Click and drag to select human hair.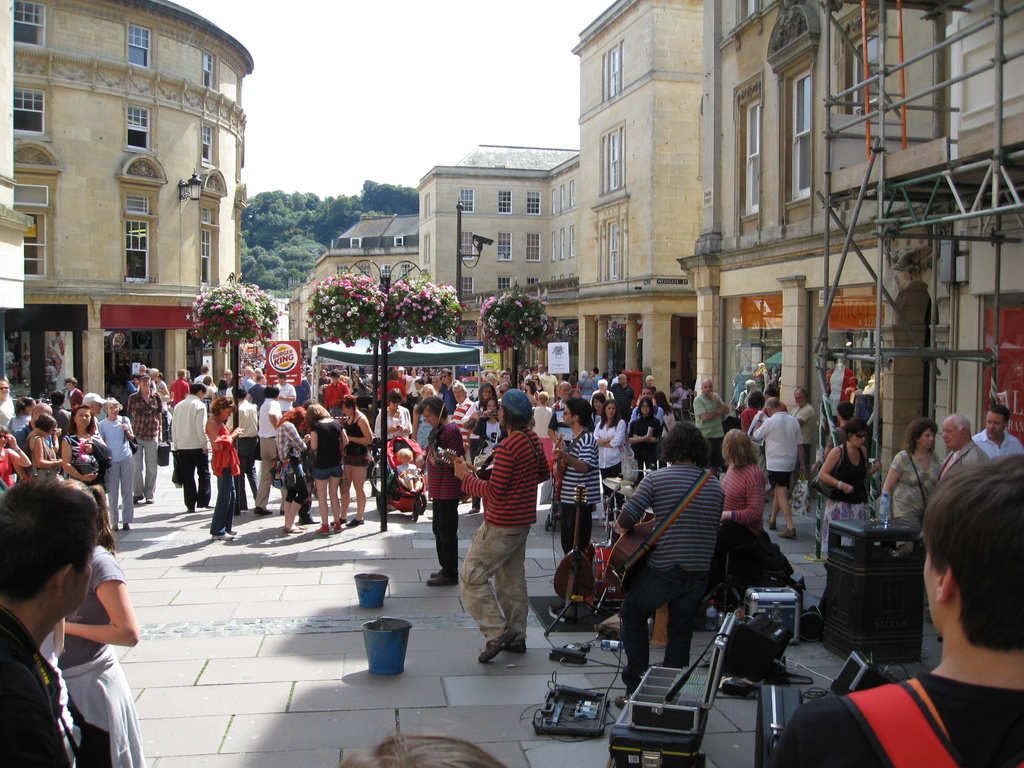
Selection: locate(479, 383, 499, 406).
